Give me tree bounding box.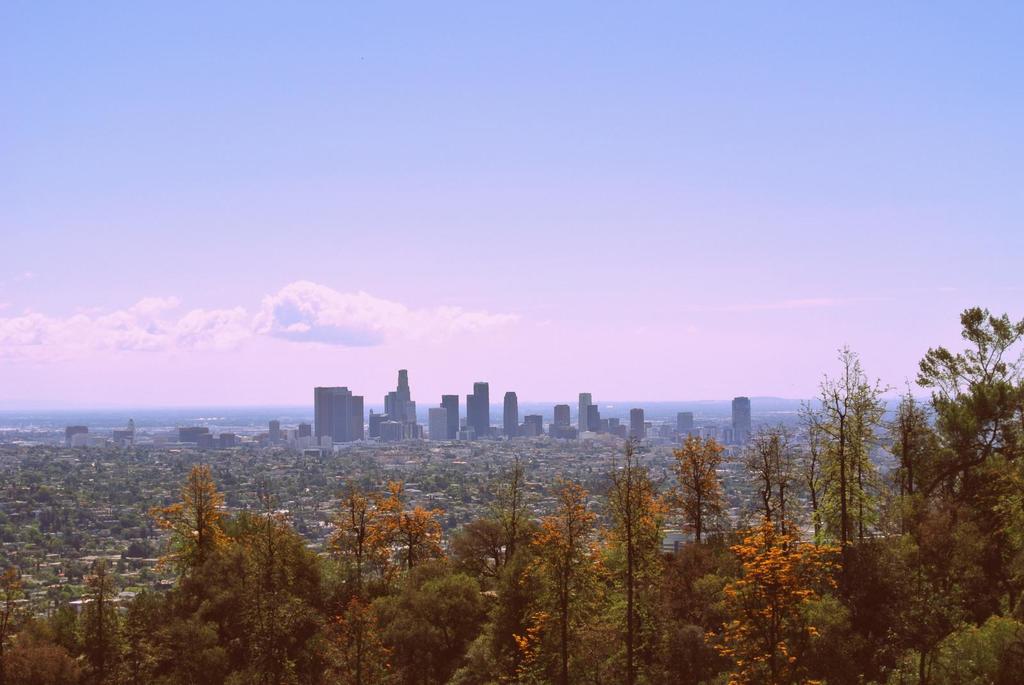
BBox(70, 559, 125, 684).
